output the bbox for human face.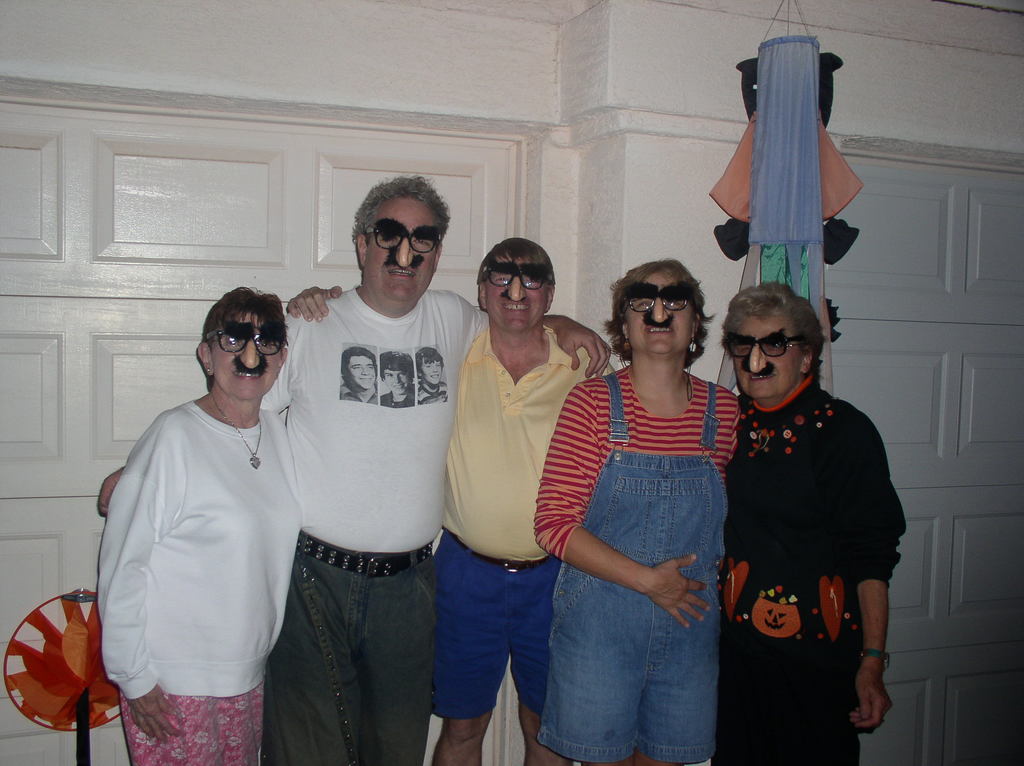
620, 271, 694, 356.
